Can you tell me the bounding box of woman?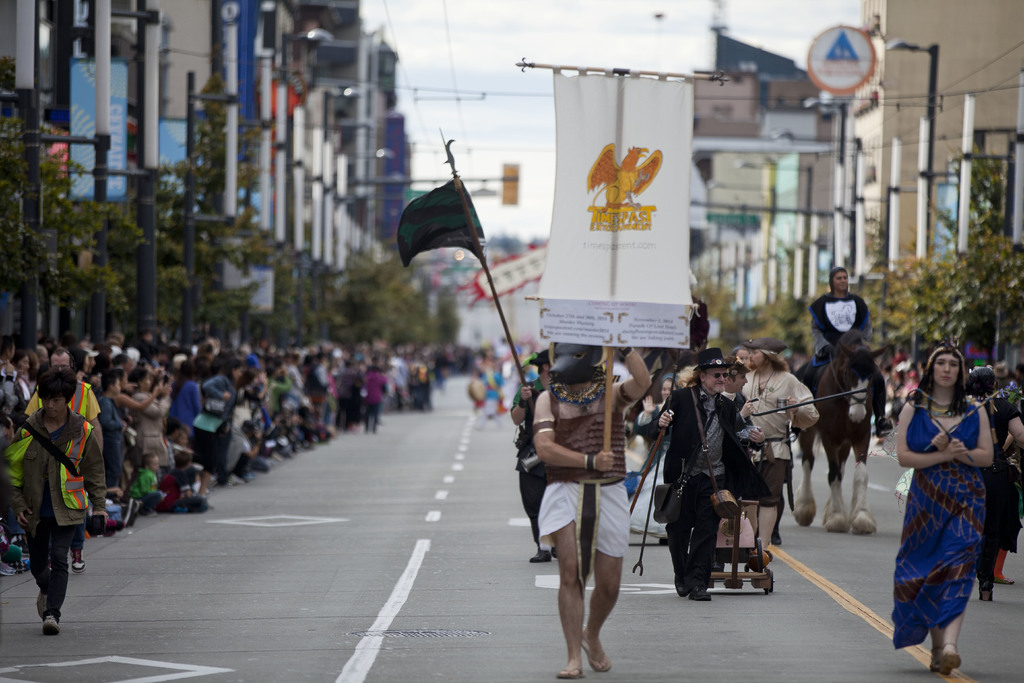
[200, 356, 247, 494].
